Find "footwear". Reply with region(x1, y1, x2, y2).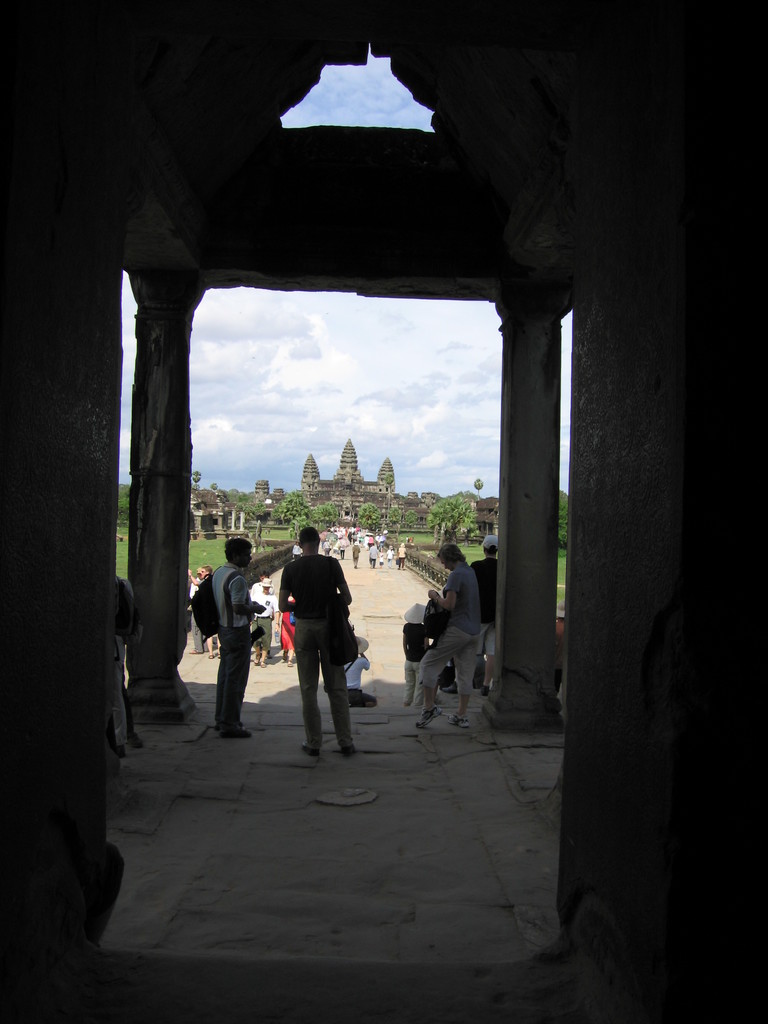
region(214, 652, 221, 657).
